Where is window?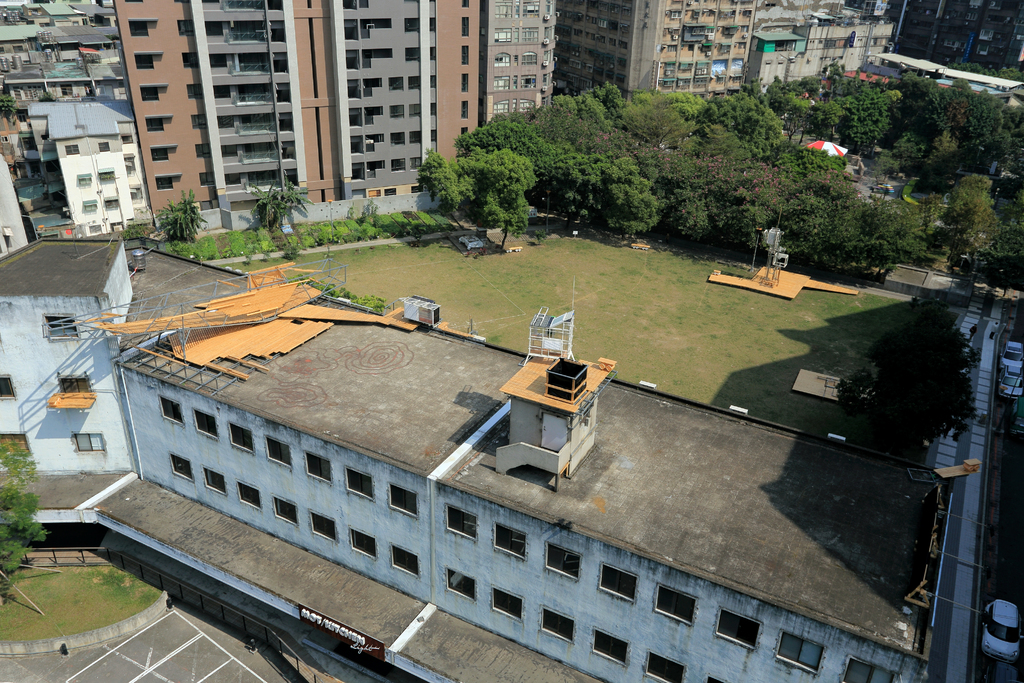
detection(410, 159, 420, 170).
